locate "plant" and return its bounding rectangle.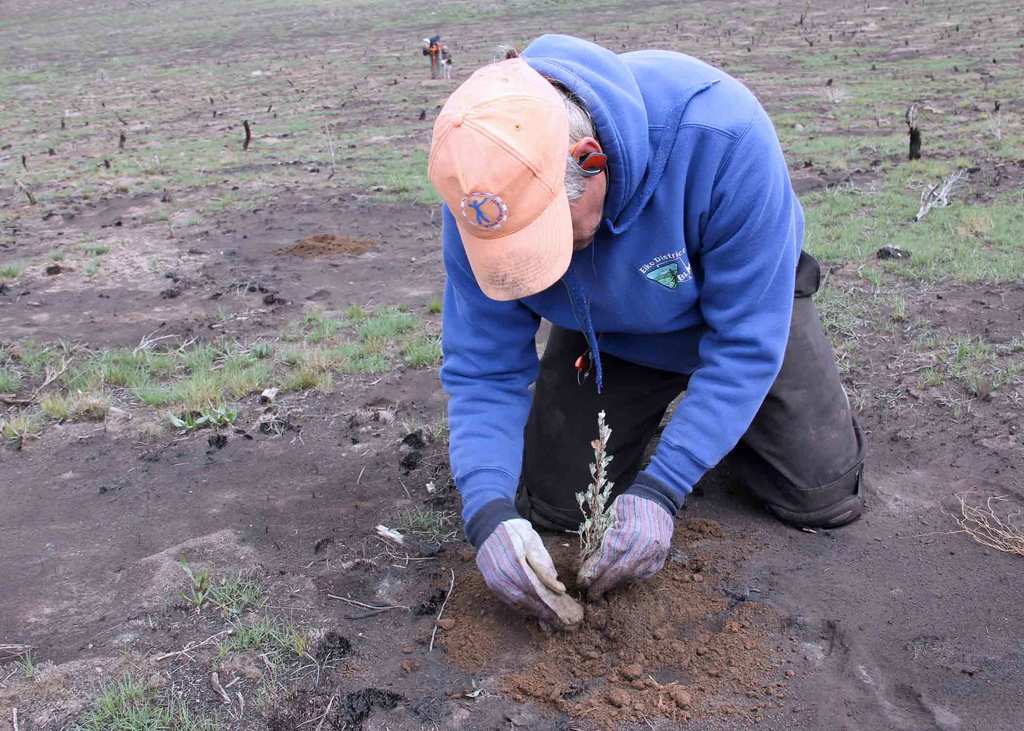
rect(913, 316, 1023, 414).
